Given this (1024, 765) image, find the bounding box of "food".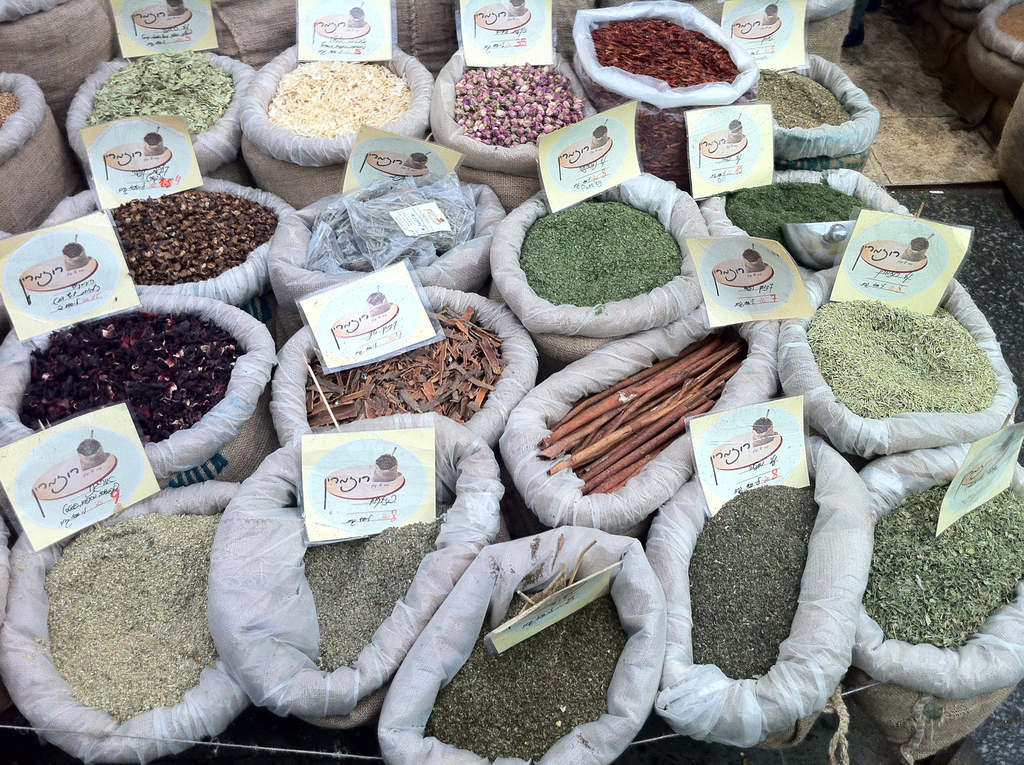
(452, 62, 585, 150).
